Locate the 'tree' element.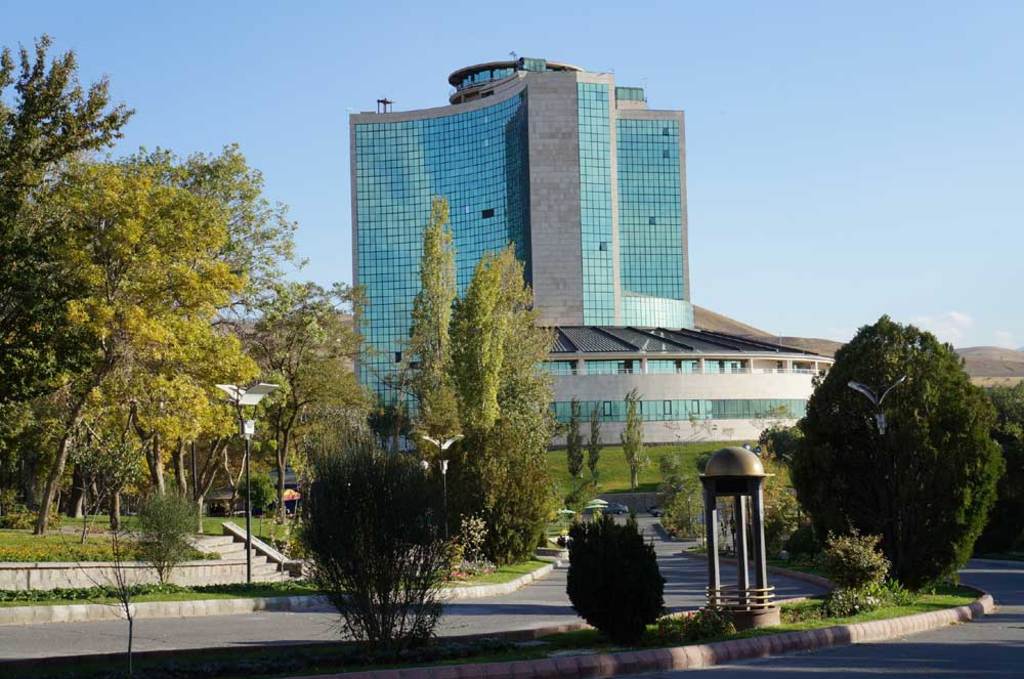
Element bbox: locate(447, 249, 503, 427).
